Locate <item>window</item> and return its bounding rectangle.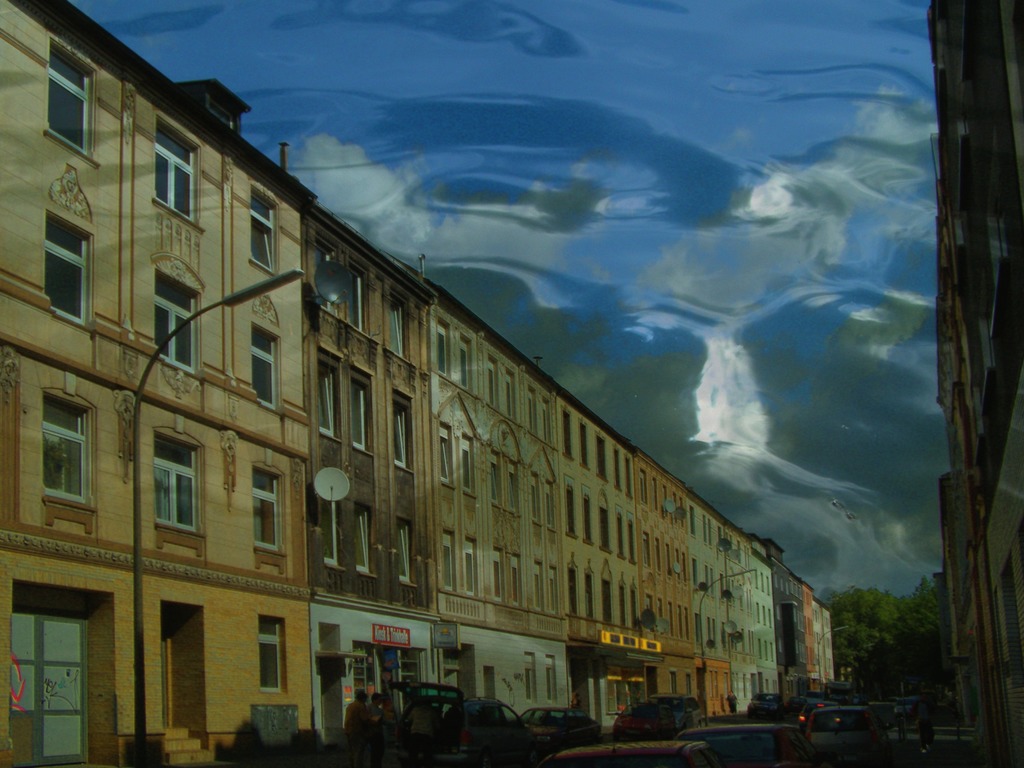
543/654/561/705.
